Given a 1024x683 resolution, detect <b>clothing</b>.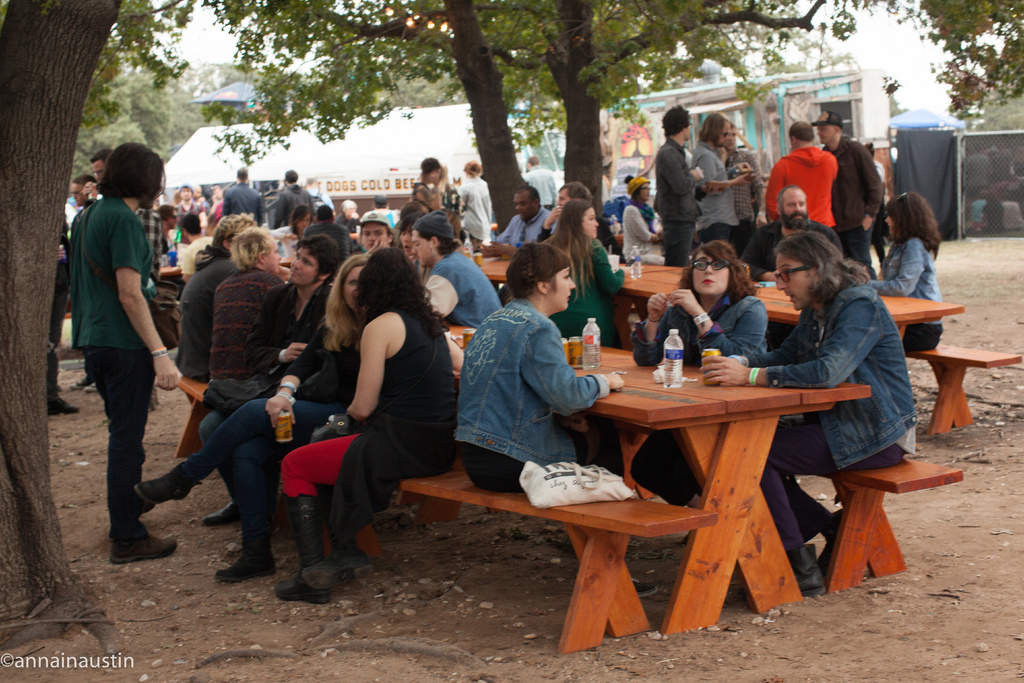
crop(453, 301, 612, 515).
